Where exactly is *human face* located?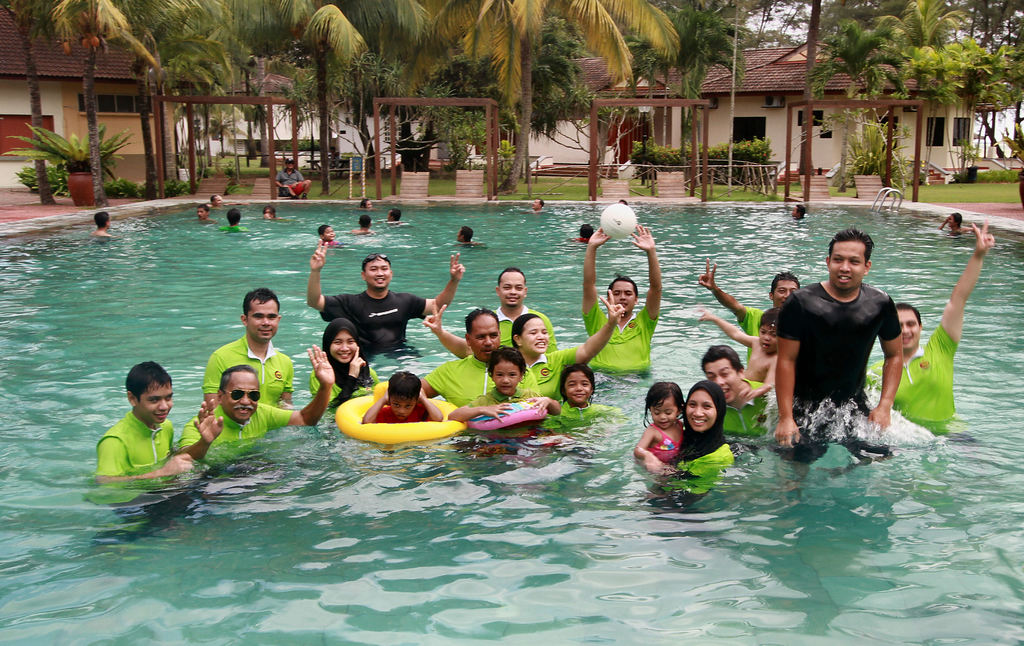
Its bounding box is region(656, 399, 669, 422).
